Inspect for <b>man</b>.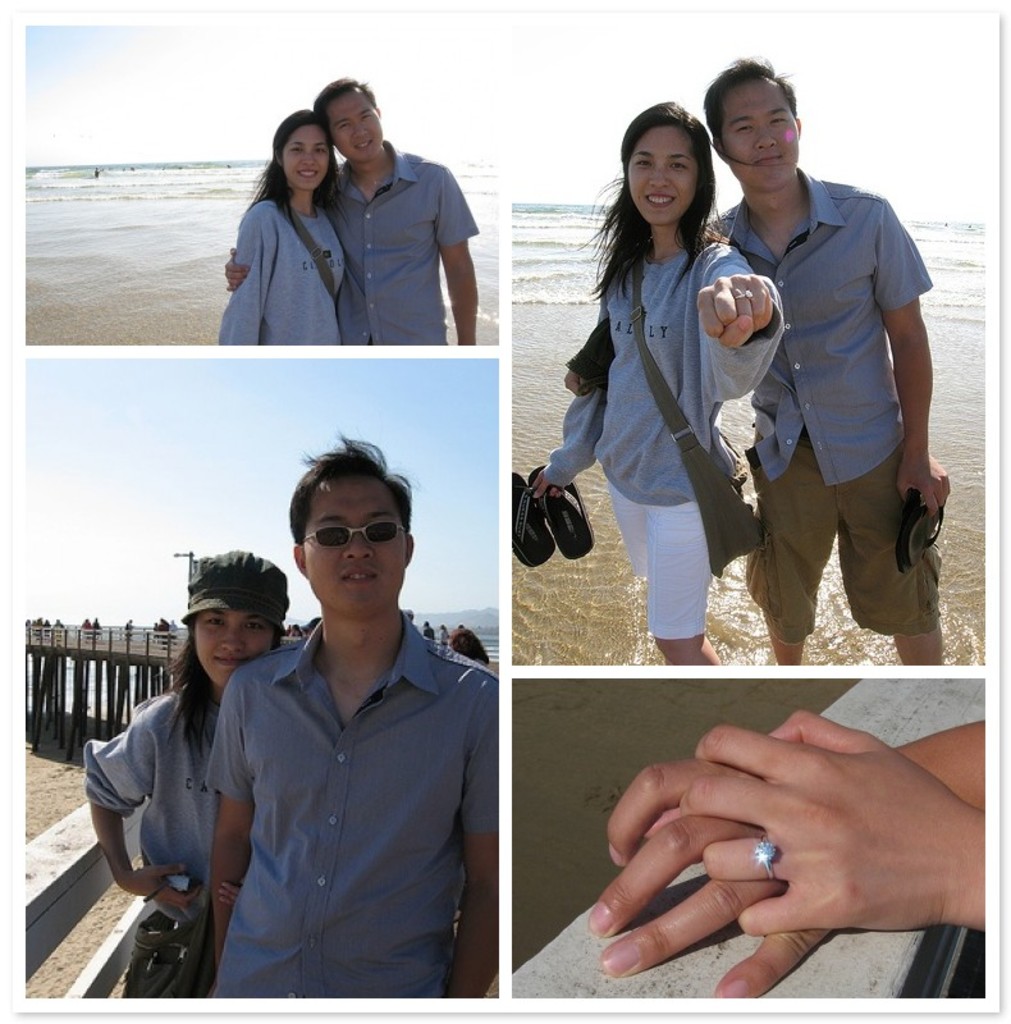
Inspection: [558,51,952,666].
